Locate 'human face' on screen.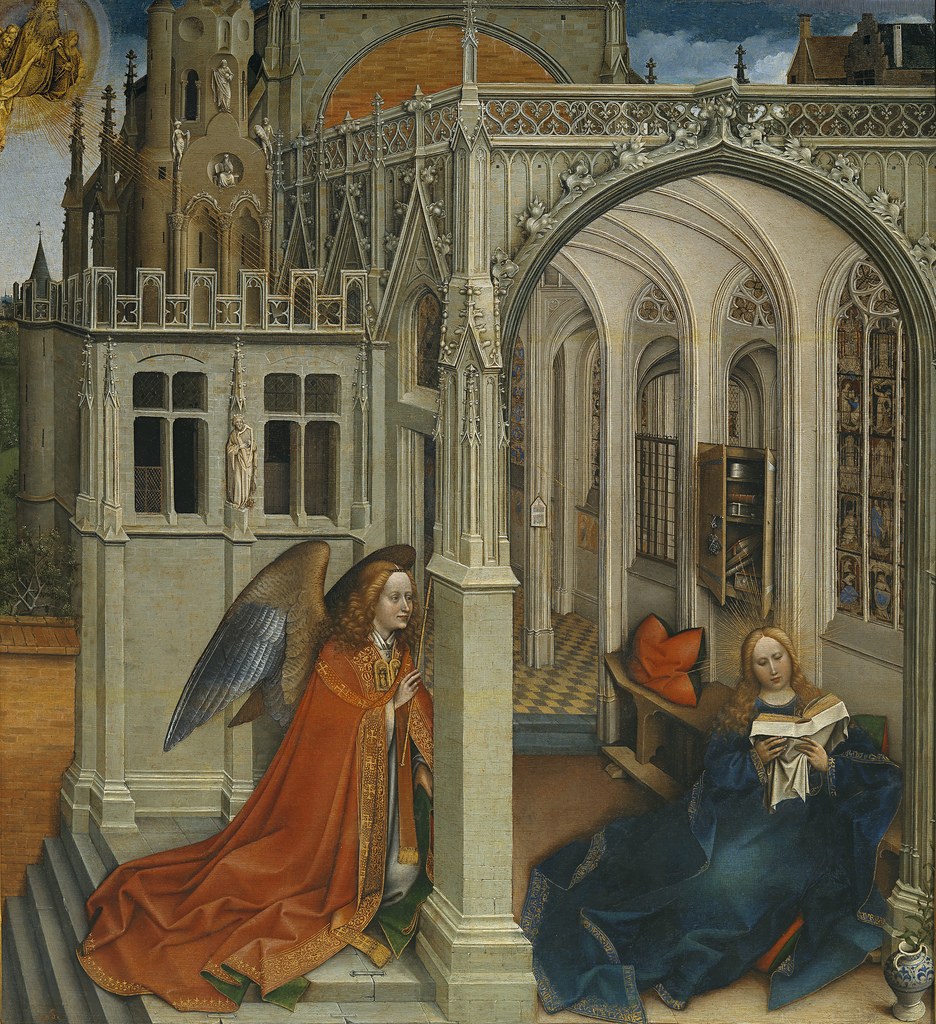
On screen at Rect(750, 636, 794, 695).
